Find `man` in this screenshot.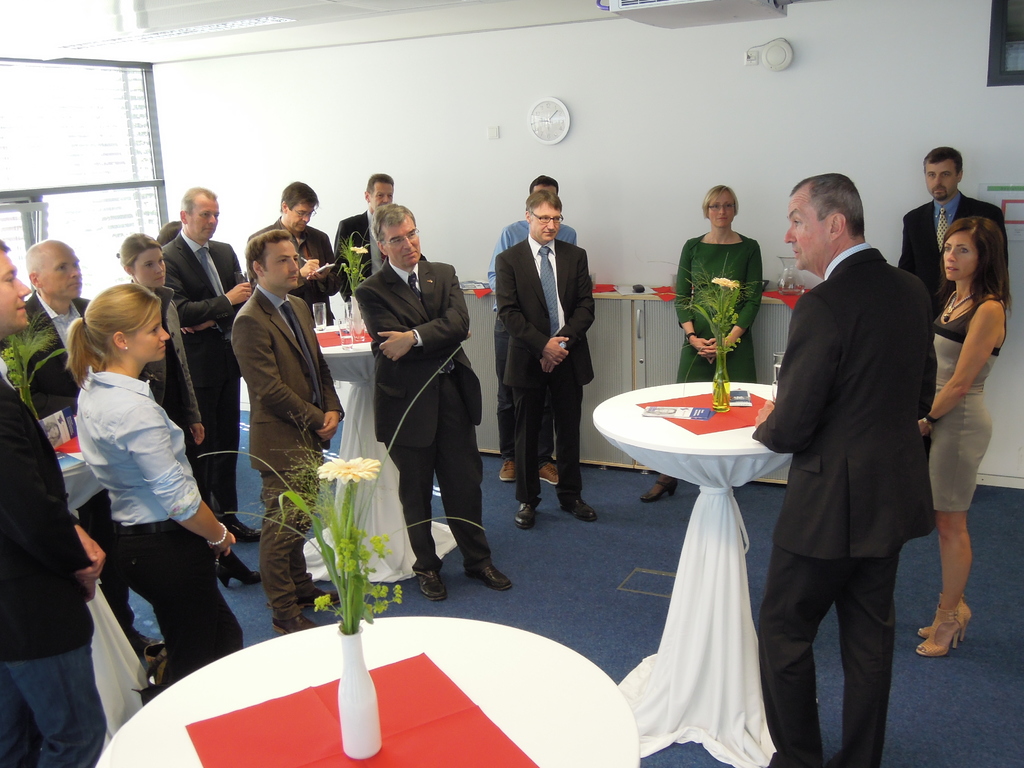
The bounding box for `man` is <region>887, 144, 1009, 309</region>.
